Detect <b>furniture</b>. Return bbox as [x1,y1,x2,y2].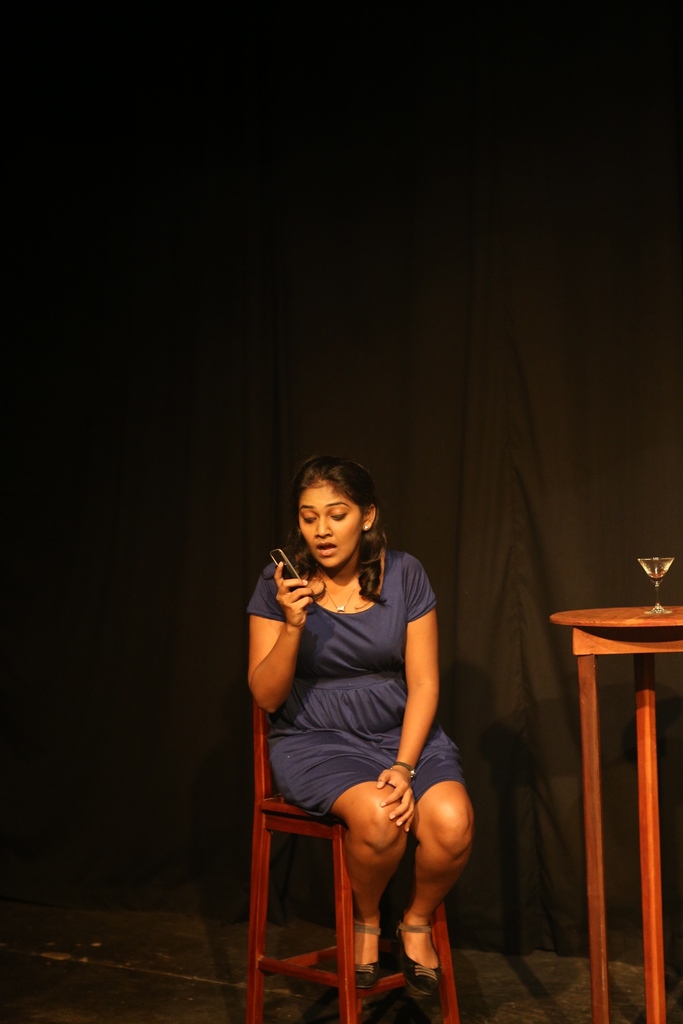
[247,694,464,1023].
